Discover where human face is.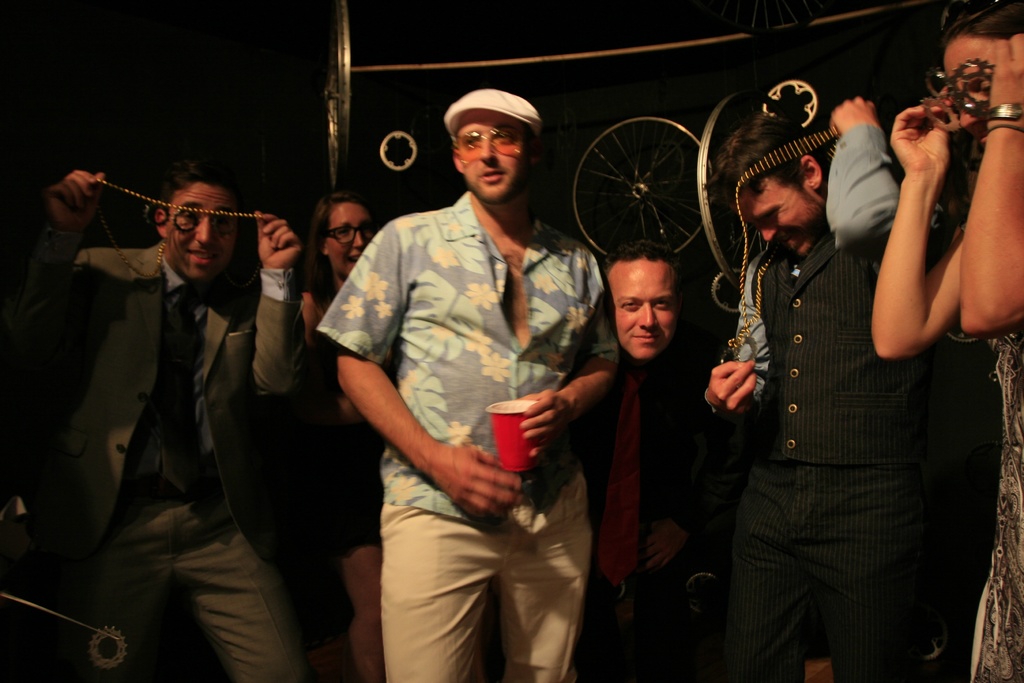
Discovered at 749/179/818/249.
